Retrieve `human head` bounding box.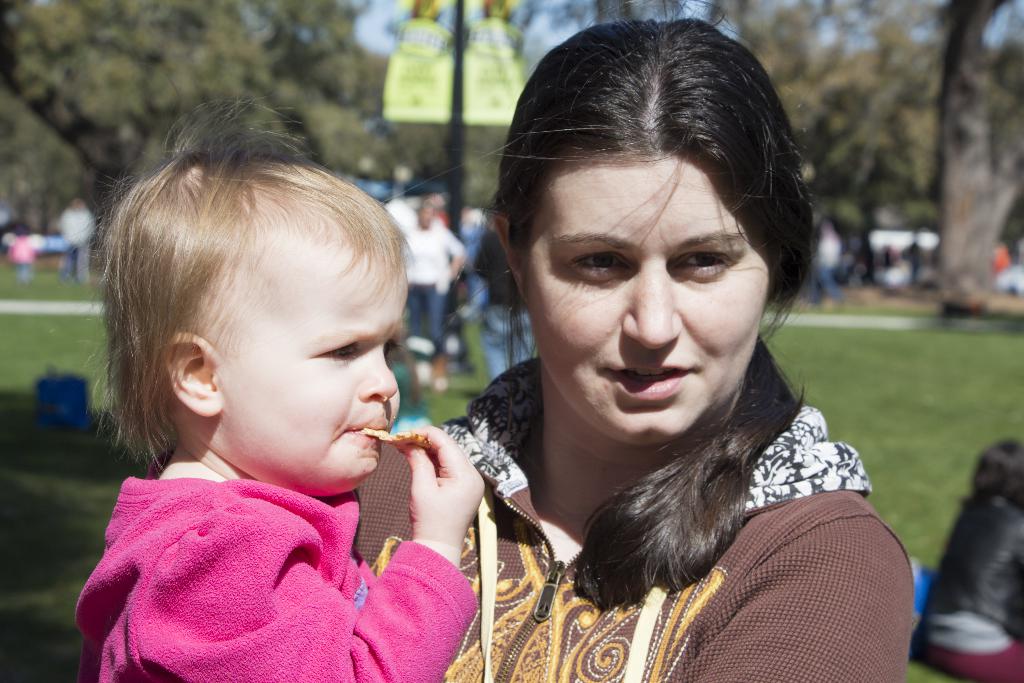
Bounding box: (968,436,1023,500).
